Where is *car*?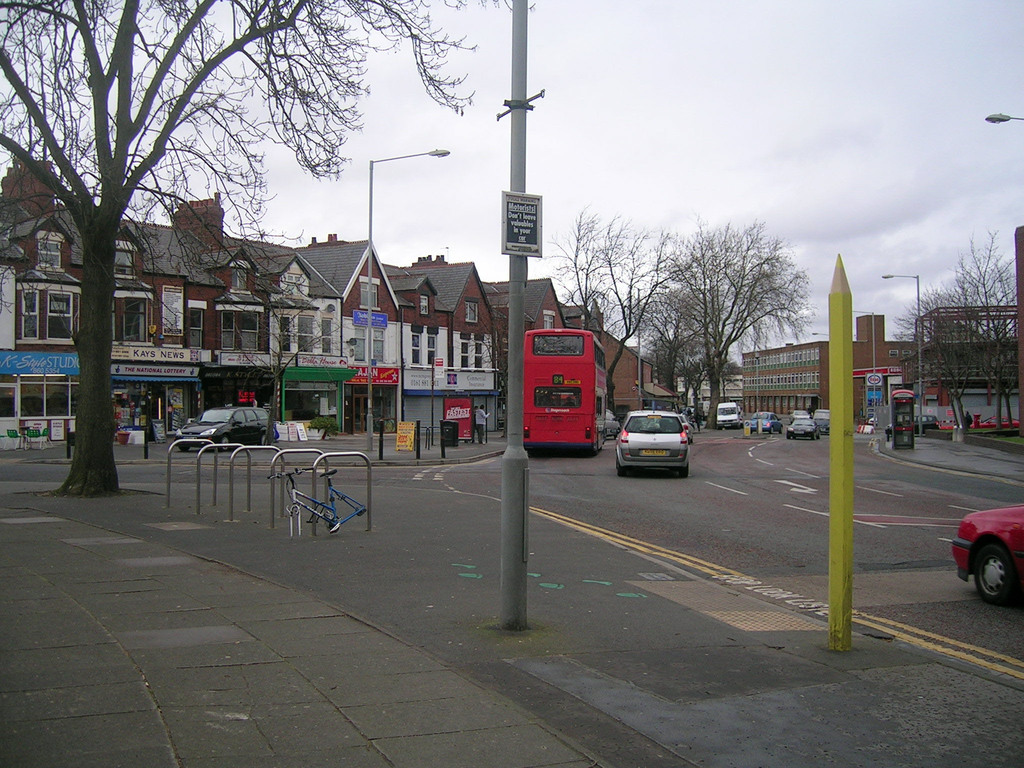
788/414/814/440.
